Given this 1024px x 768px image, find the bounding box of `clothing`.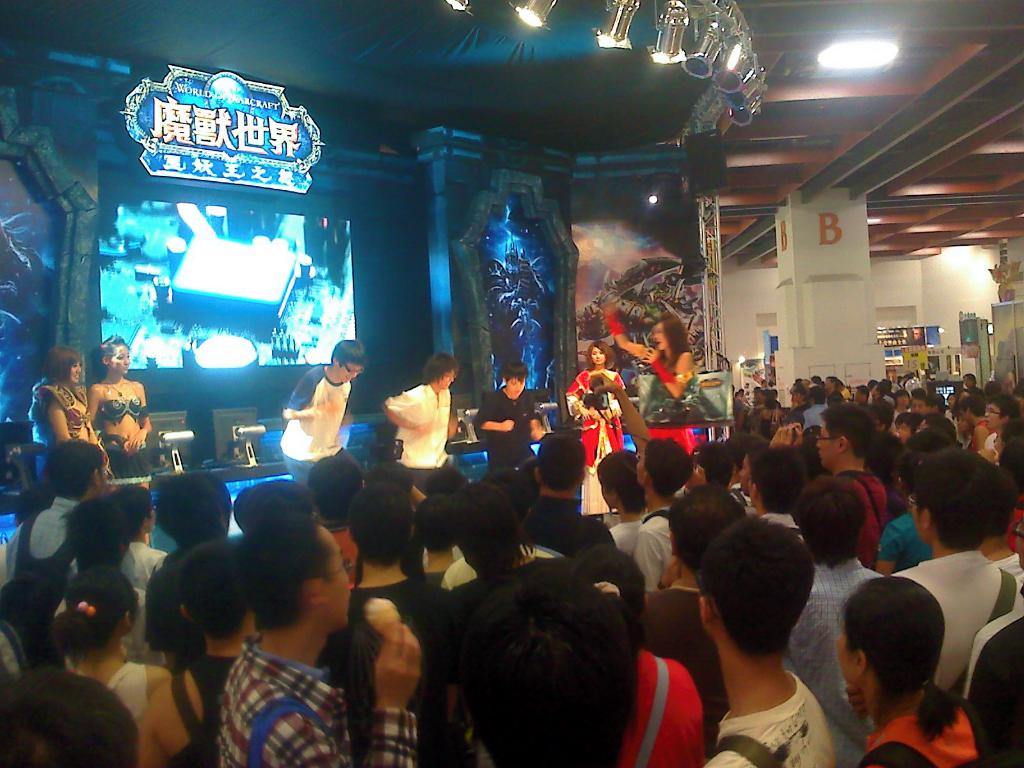
x1=799, y1=555, x2=880, y2=753.
